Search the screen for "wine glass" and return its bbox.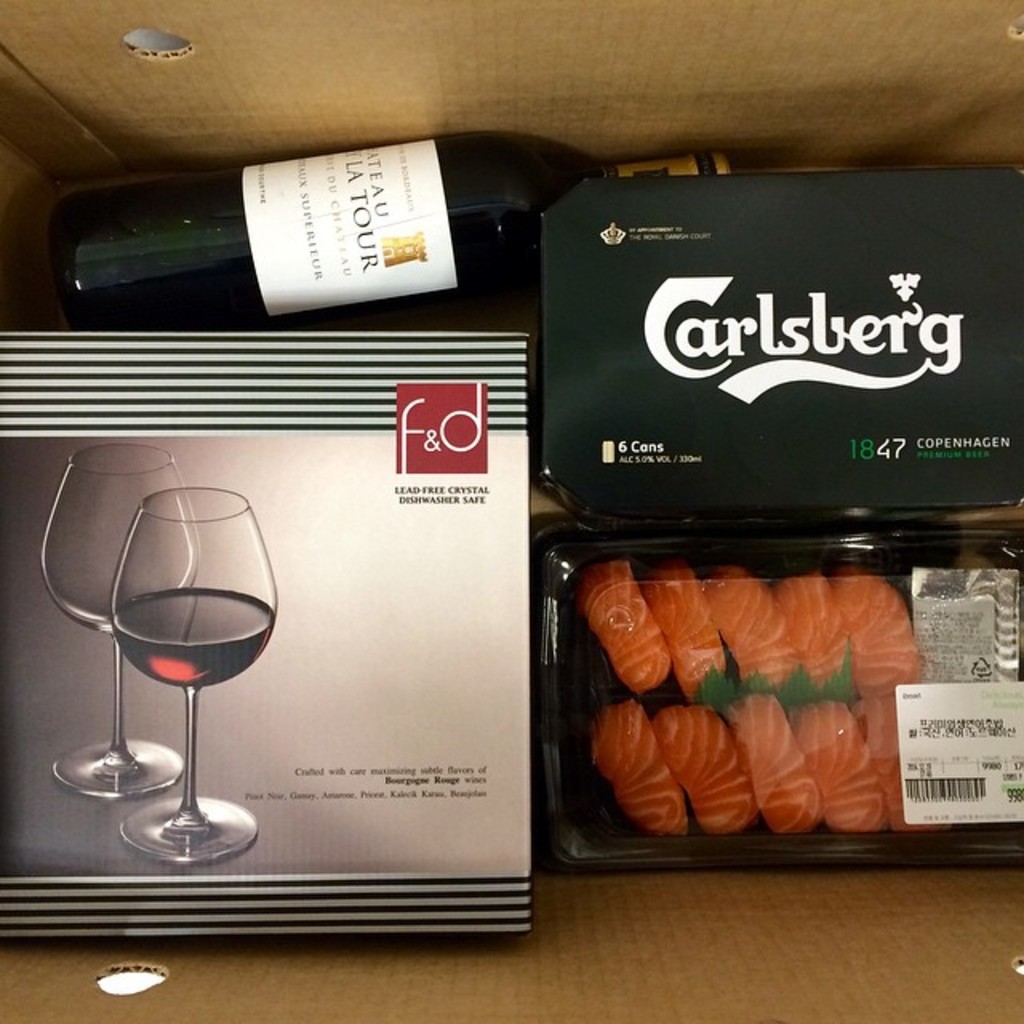
Found: 37 437 202 800.
